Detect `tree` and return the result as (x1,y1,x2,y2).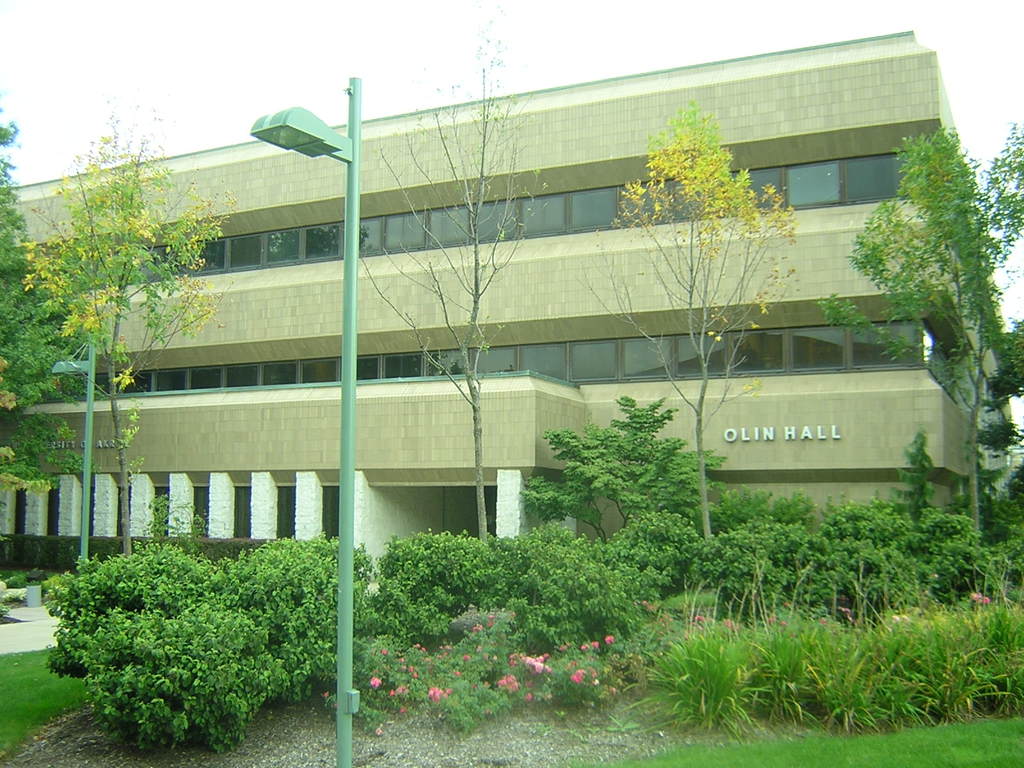
(24,93,237,561).
